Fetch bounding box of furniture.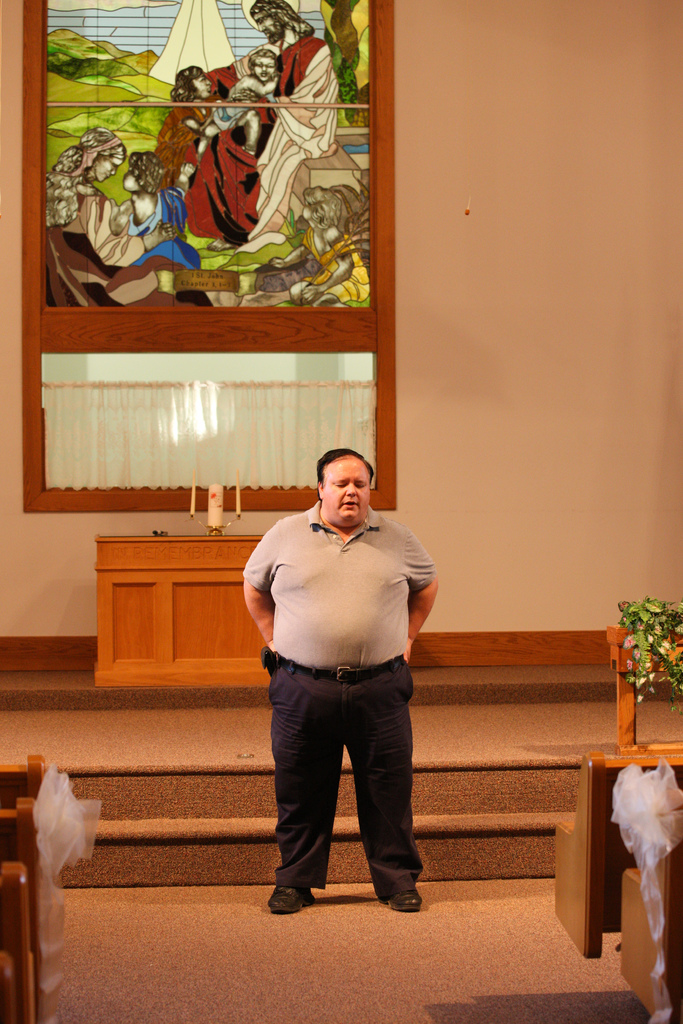
Bbox: 0:752:43:804.
